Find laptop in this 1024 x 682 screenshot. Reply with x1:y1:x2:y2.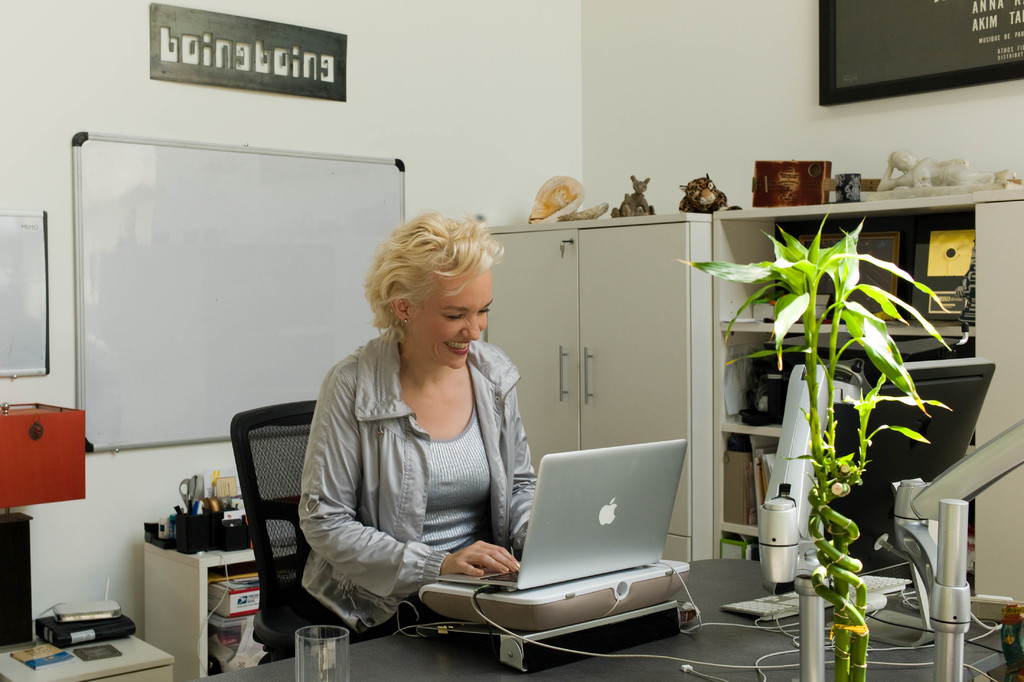
432:436:680:592.
